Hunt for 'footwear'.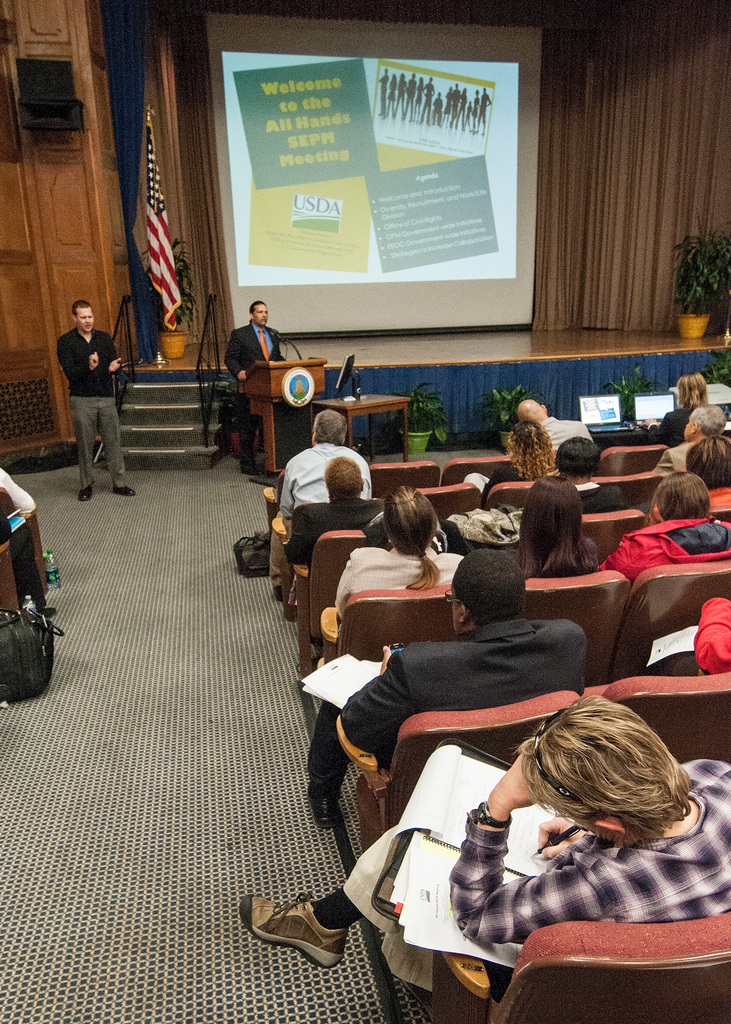
Hunted down at (113, 483, 134, 494).
